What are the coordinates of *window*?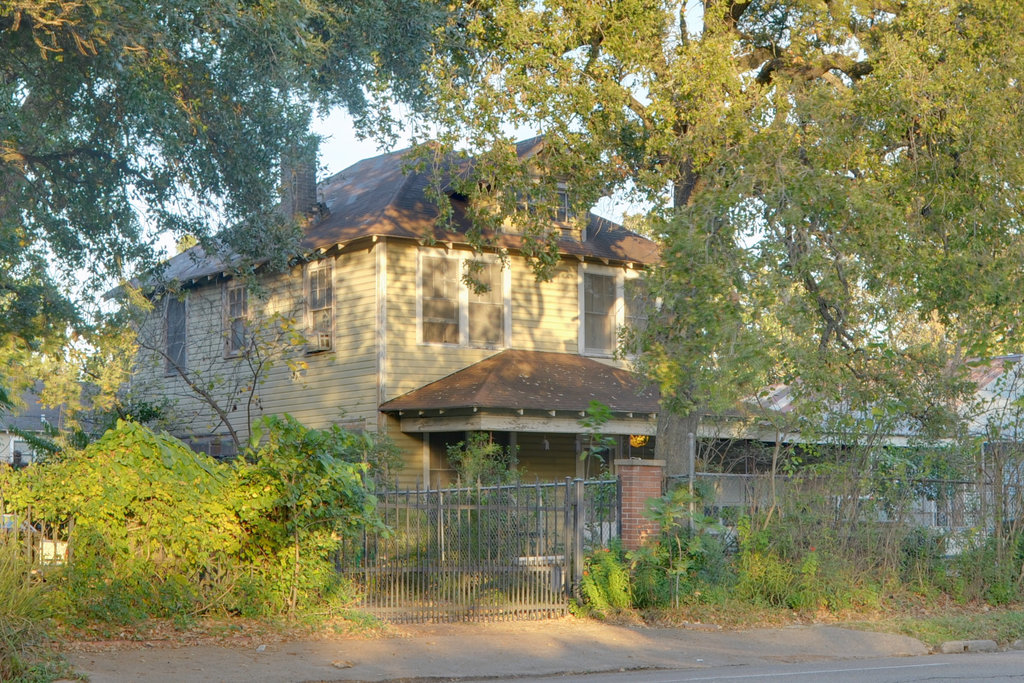
(221, 277, 249, 357).
